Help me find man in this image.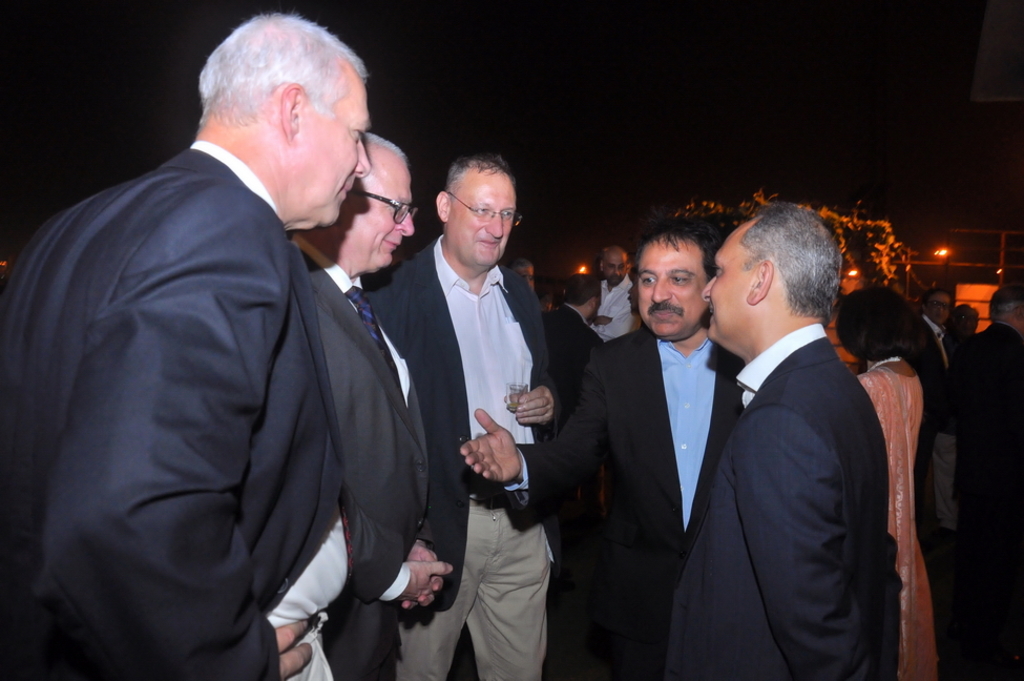
Found it: {"left": 551, "top": 272, "right": 606, "bottom": 373}.
